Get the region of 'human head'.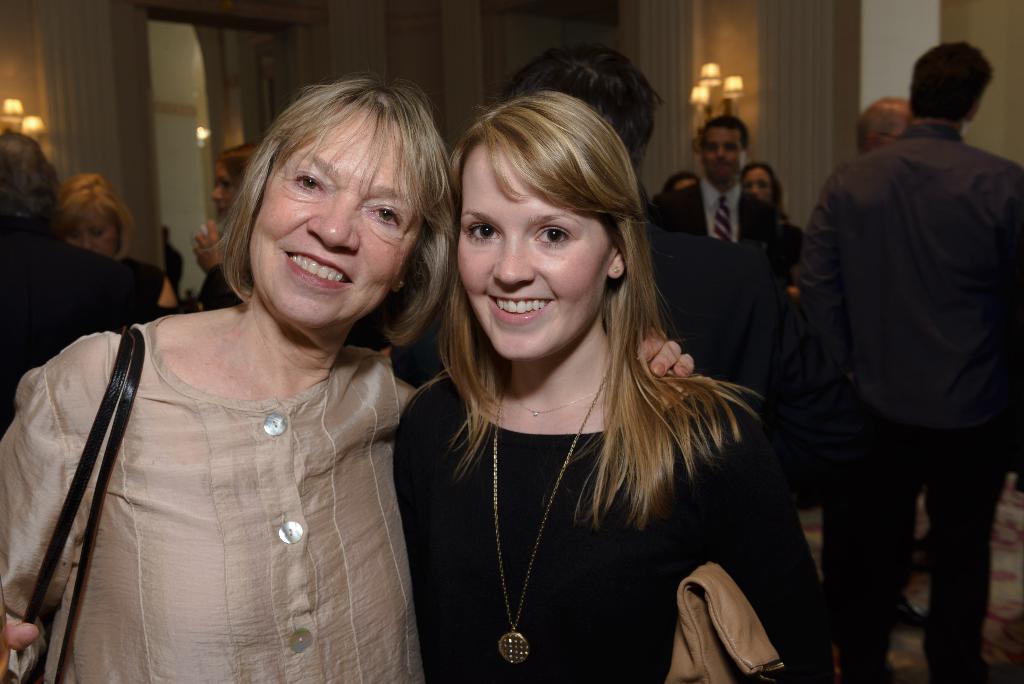
rect(666, 168, 703, 192).
